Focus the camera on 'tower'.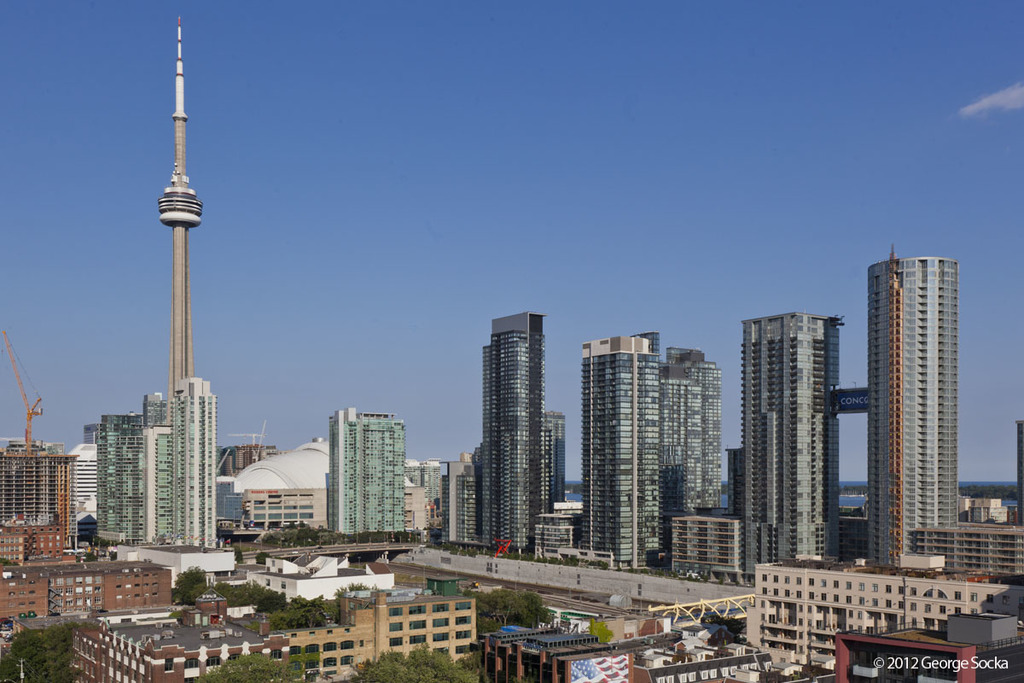
Focus region: 852 229 980 566.
